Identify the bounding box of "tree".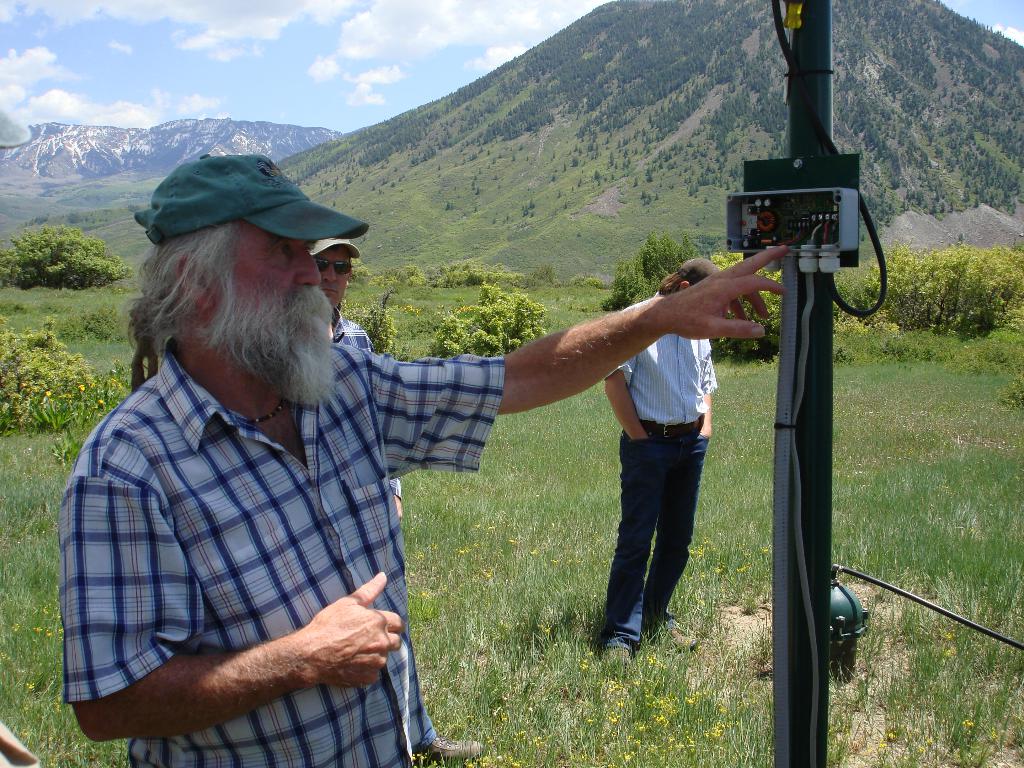
(359,285,410,353).
